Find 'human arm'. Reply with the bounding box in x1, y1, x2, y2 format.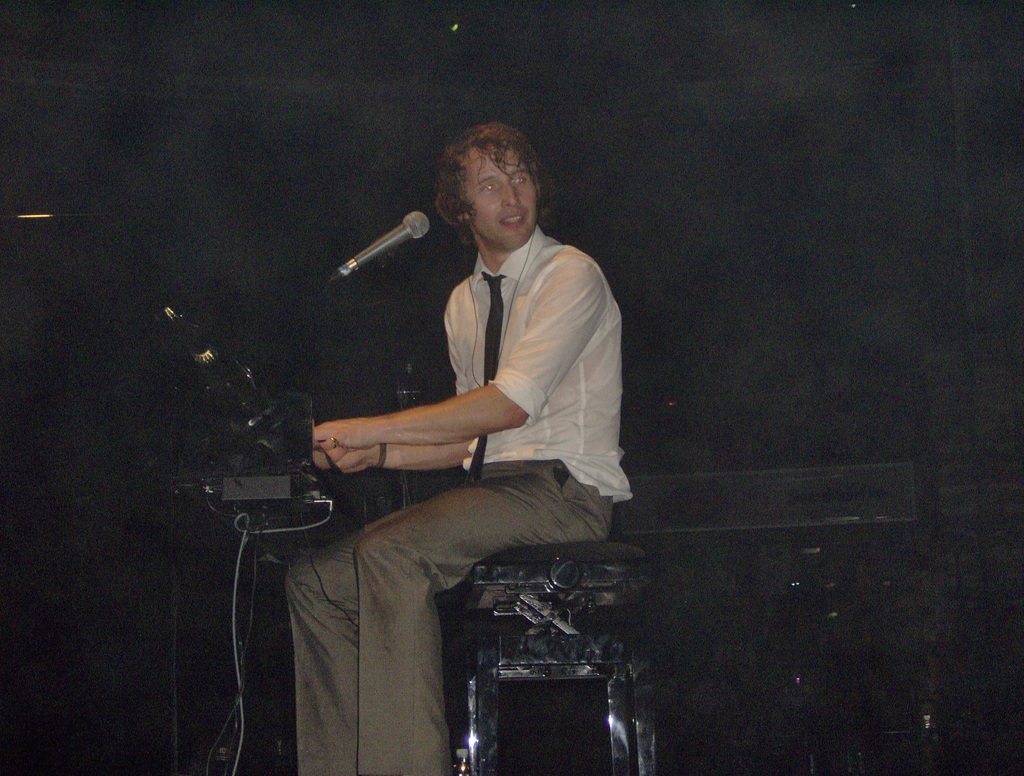
315, 263, 610, 451.
